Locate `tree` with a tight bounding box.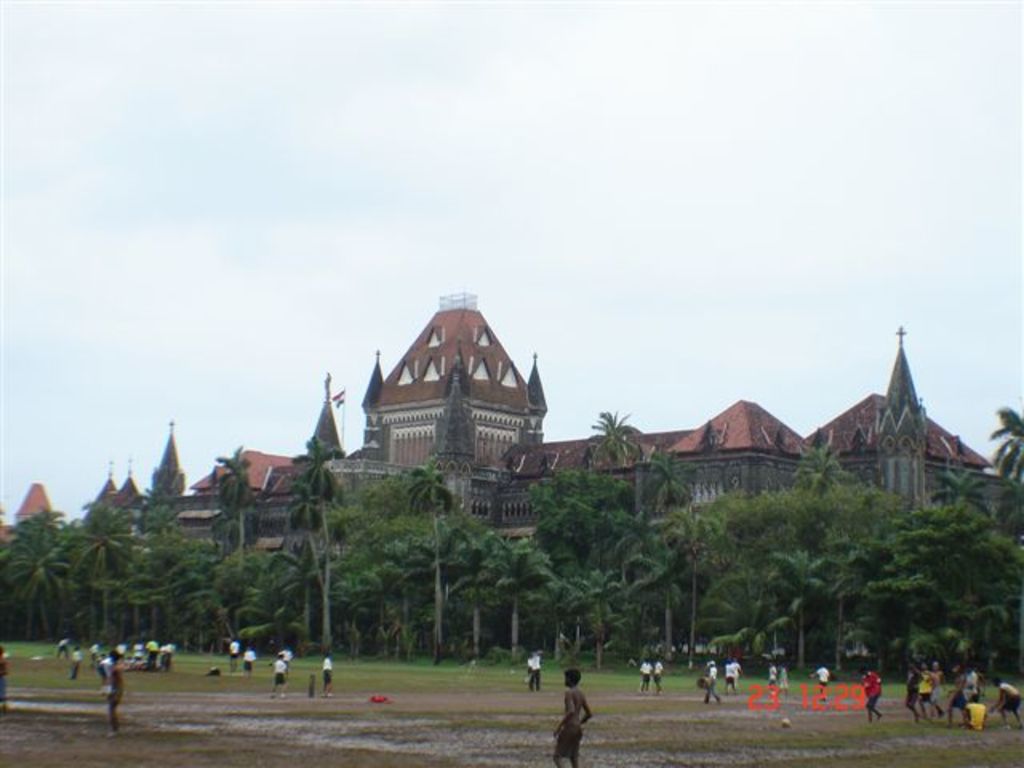
BBox(134, 534, 194, 640).
